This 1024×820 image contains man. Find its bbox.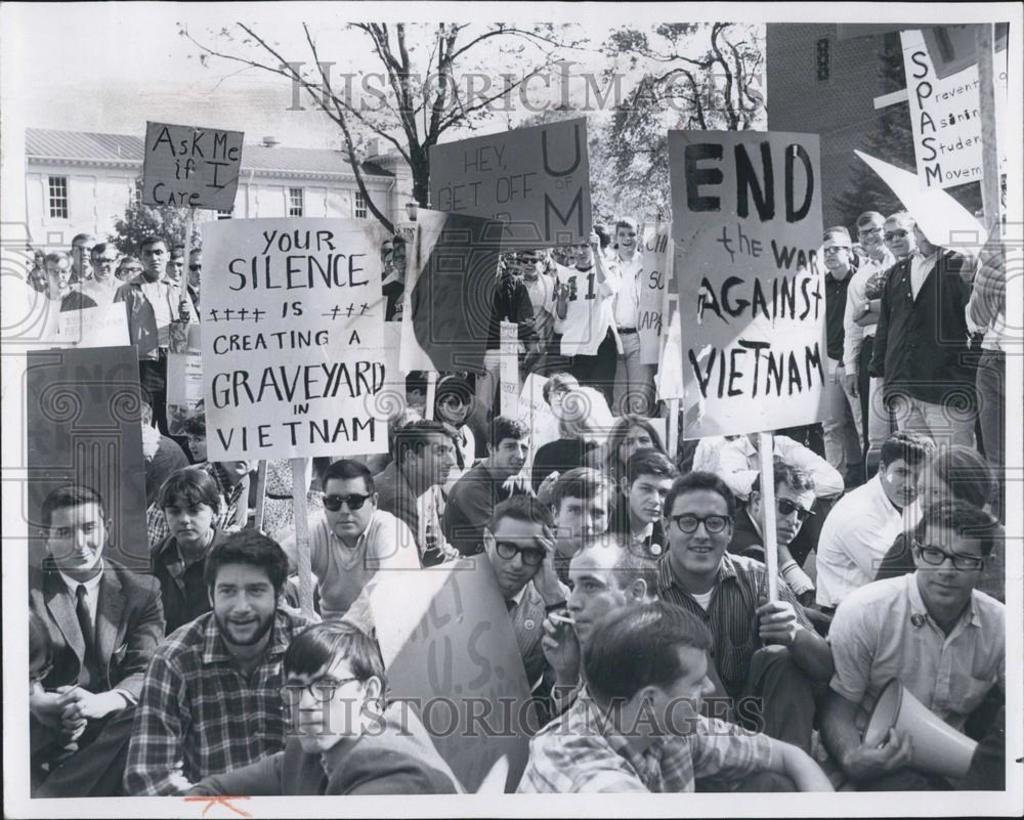
543,455,603,566.
